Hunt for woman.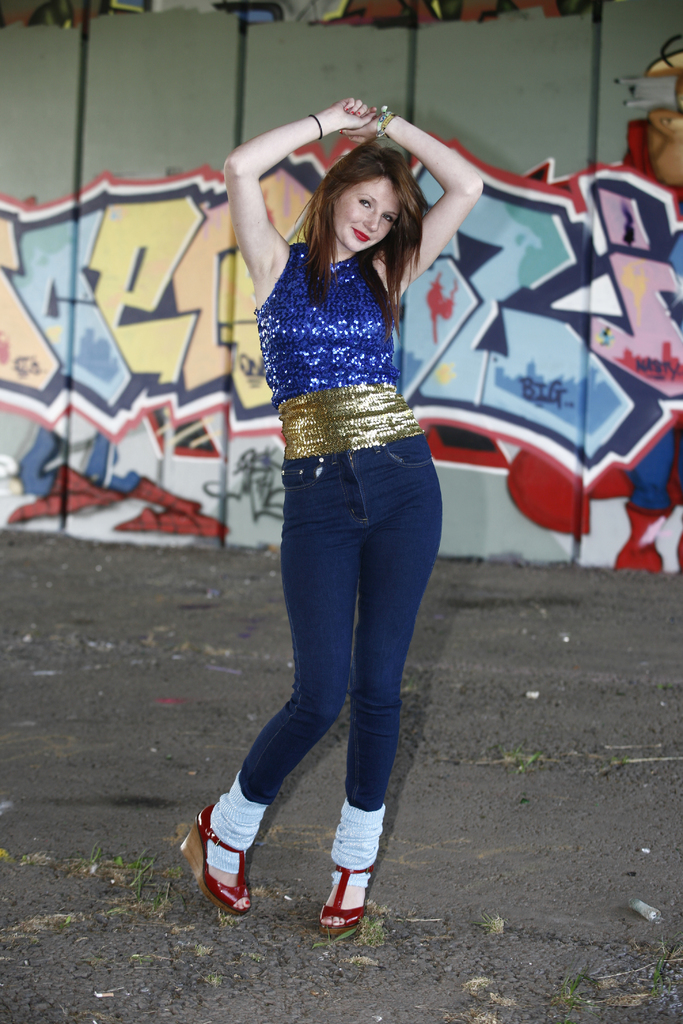
Hunted down at 196:45:493:939.
